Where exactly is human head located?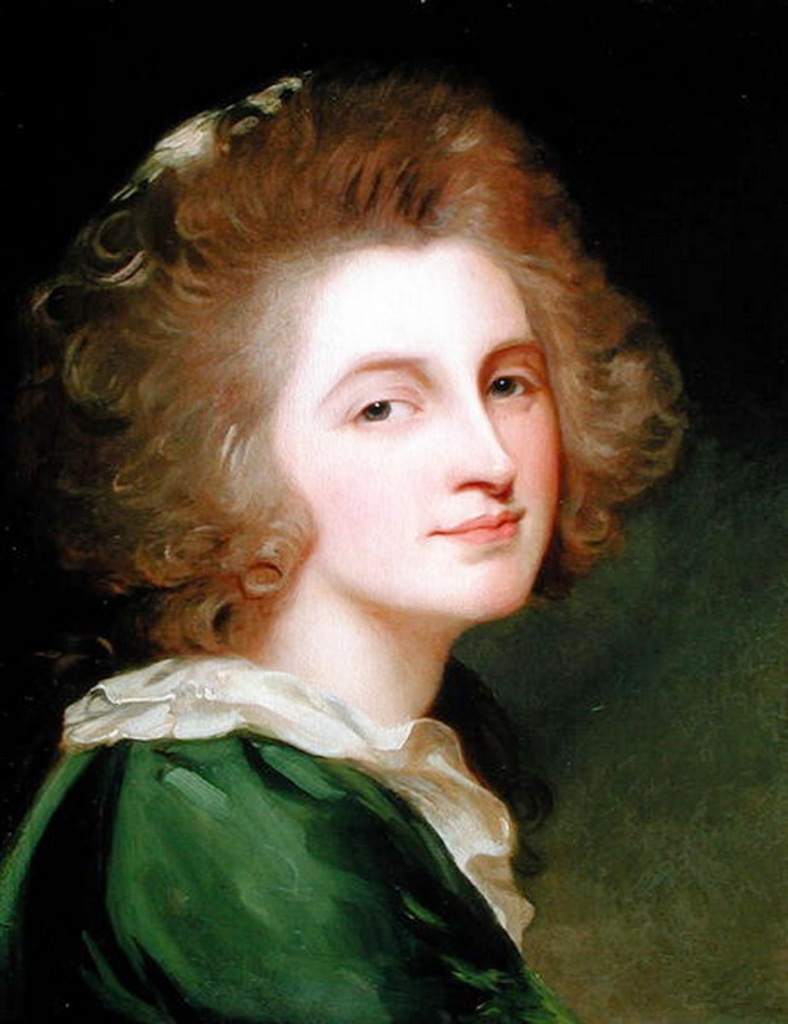
Its bounding box is (x1=113, y1=64, x2=585, y2=677).
